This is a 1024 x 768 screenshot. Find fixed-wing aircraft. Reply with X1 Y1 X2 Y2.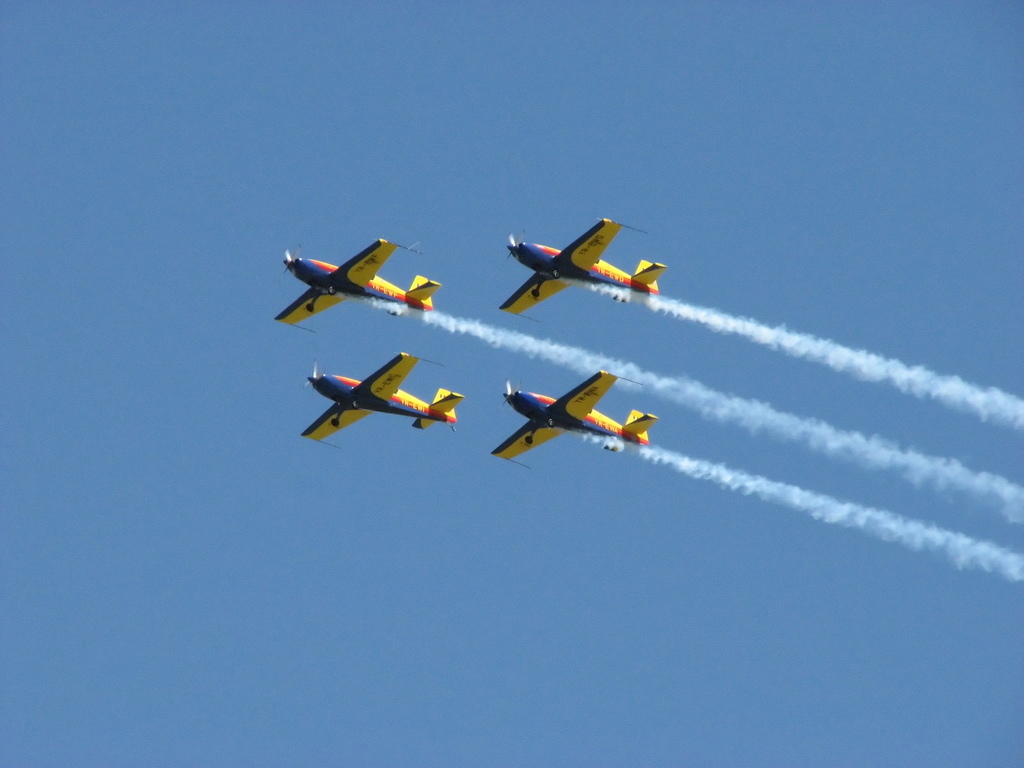
266 230 445 329.
